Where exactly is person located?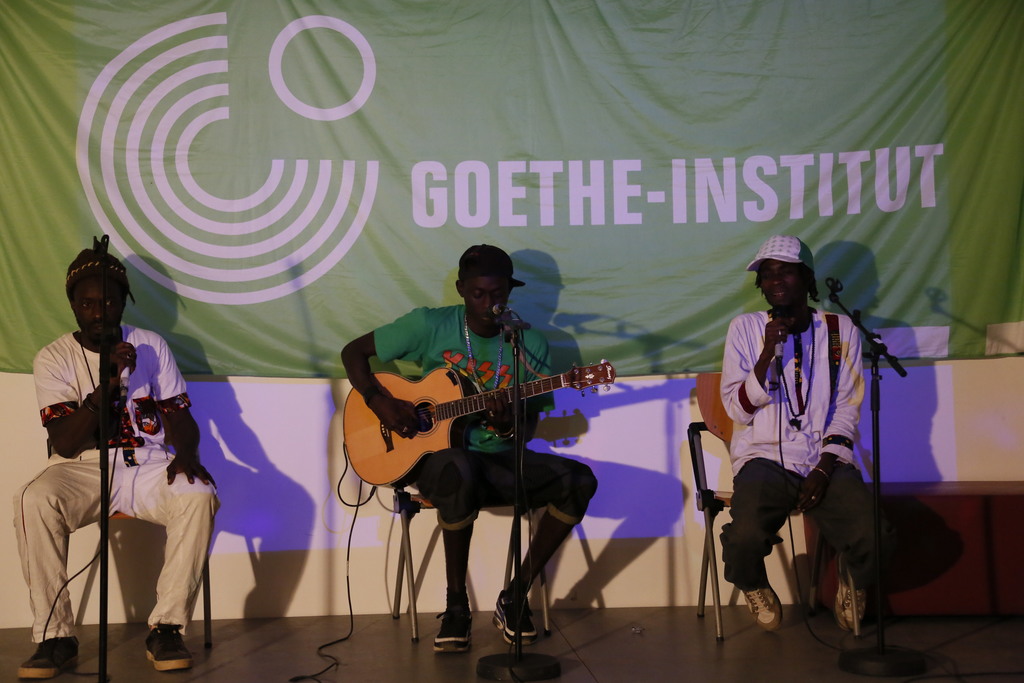
Its bounding box is x1=343 y1=240 x2=604 y2=641.
